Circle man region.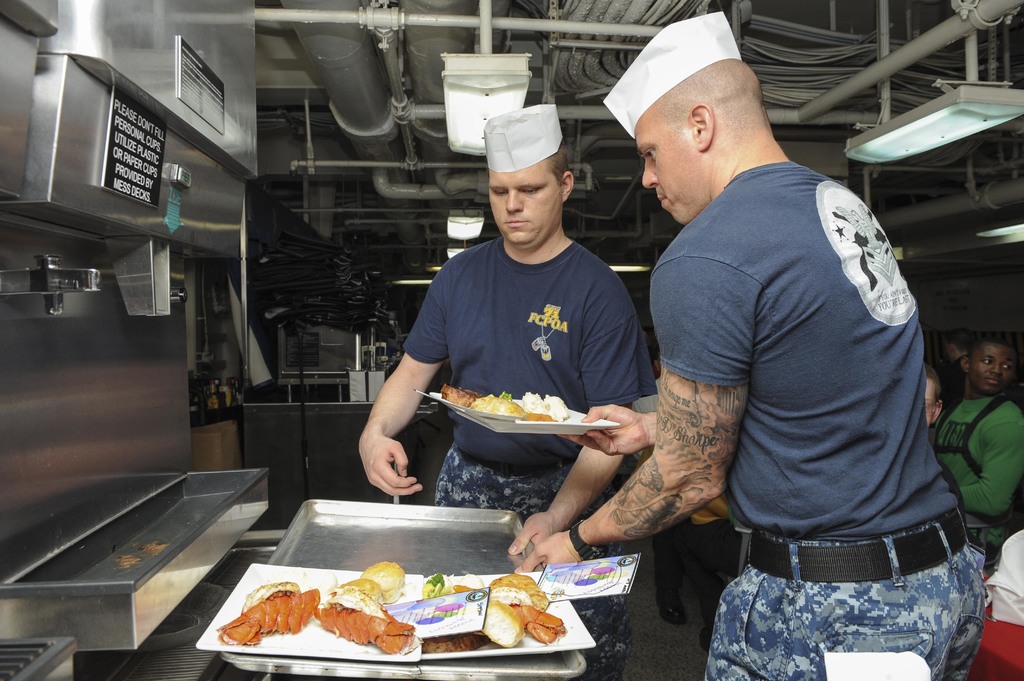
Region: Rect(596, 40, 979, 673).
